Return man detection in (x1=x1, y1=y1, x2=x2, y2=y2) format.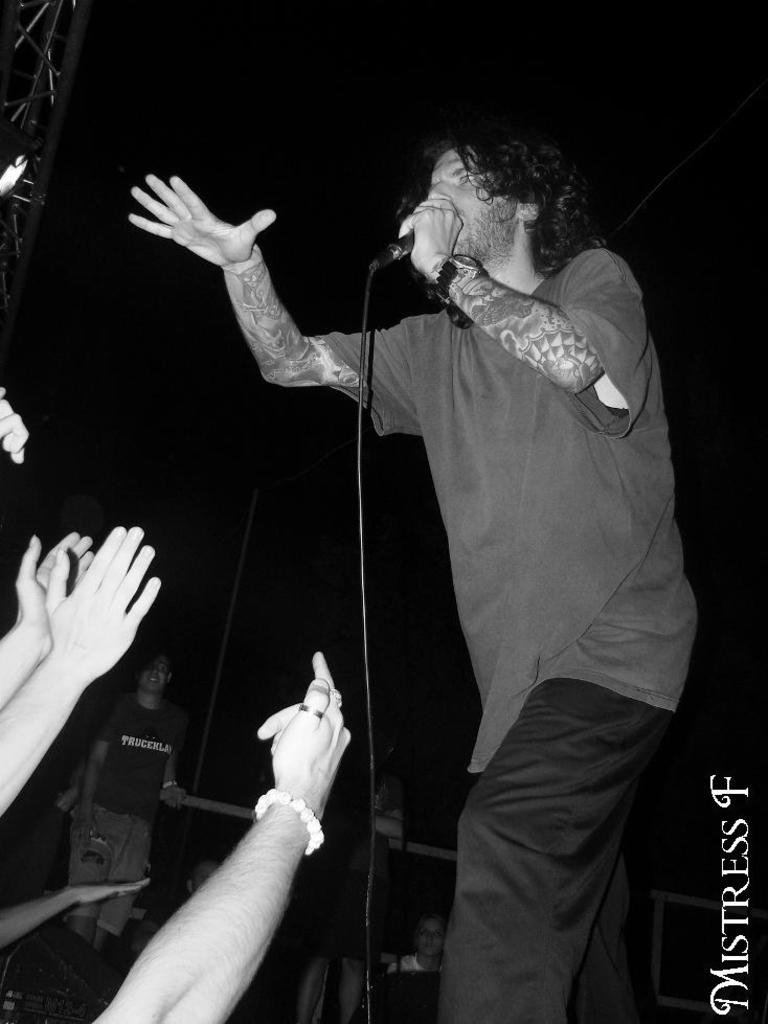
(x1=66, y1=638, x2=190, y2=956).
